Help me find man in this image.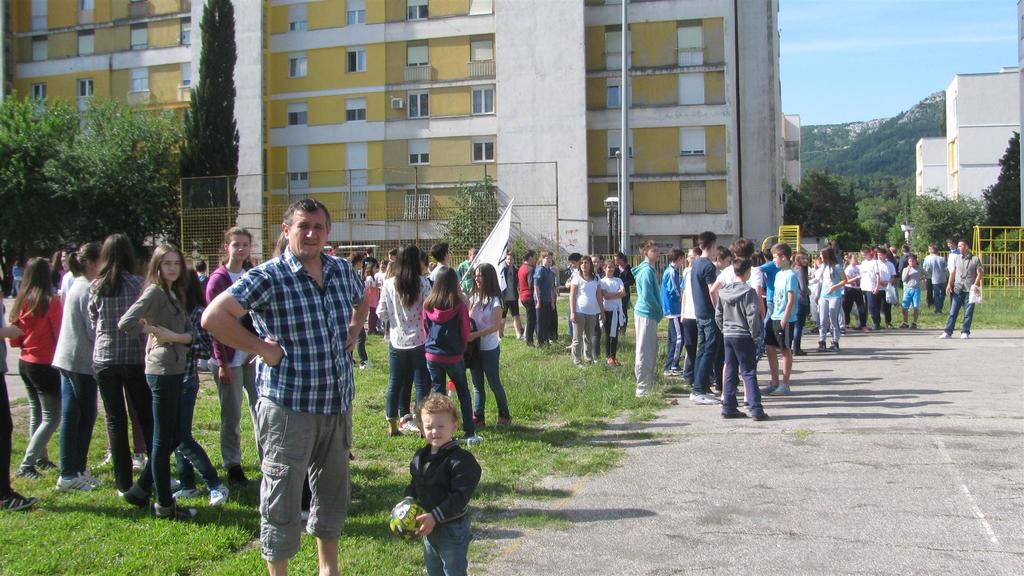
Found it: box(452, 246, 479, 301).
